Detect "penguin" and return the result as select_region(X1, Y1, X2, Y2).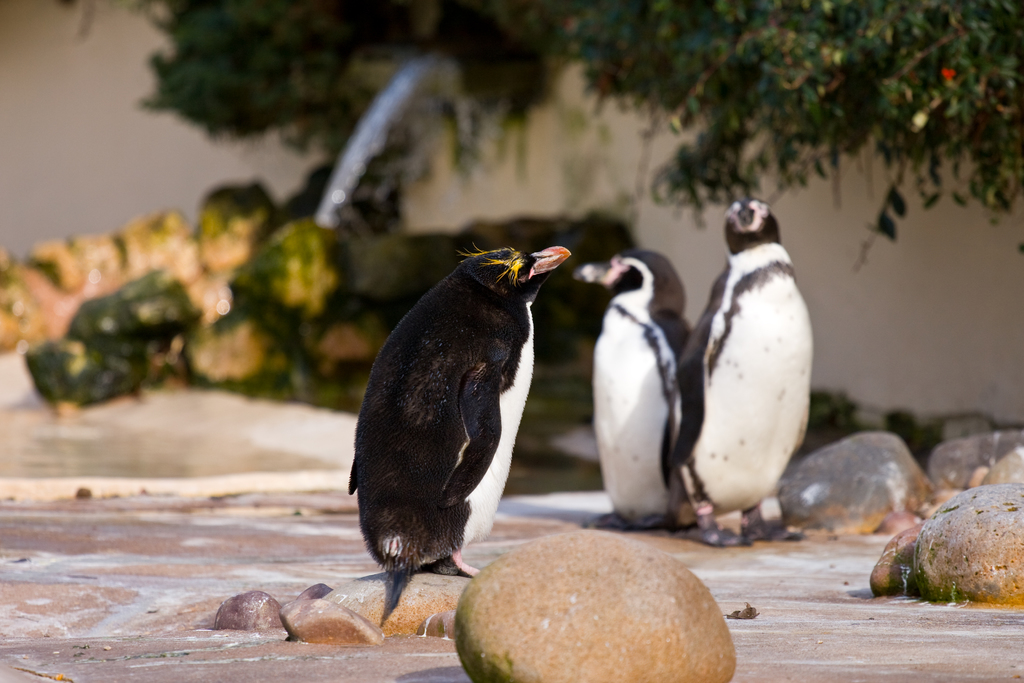
select_region(567, 245, 700, 539).
